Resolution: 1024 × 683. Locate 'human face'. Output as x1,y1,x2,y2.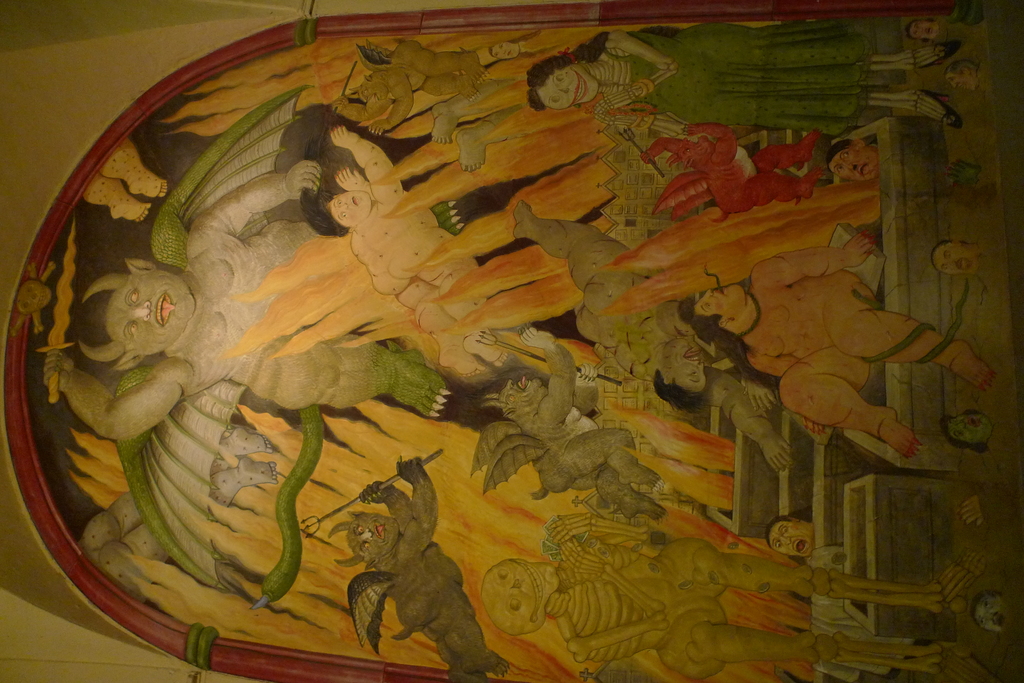
491,41,520,61.
